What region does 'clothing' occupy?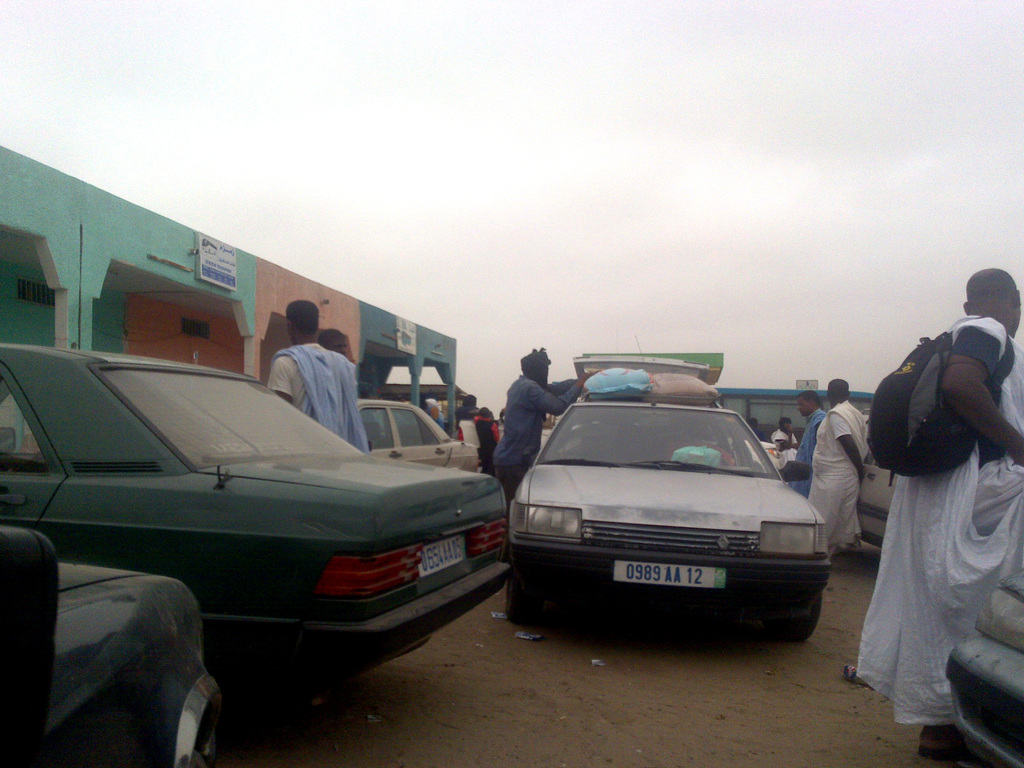
crop(861, 290, 1016, 722).
